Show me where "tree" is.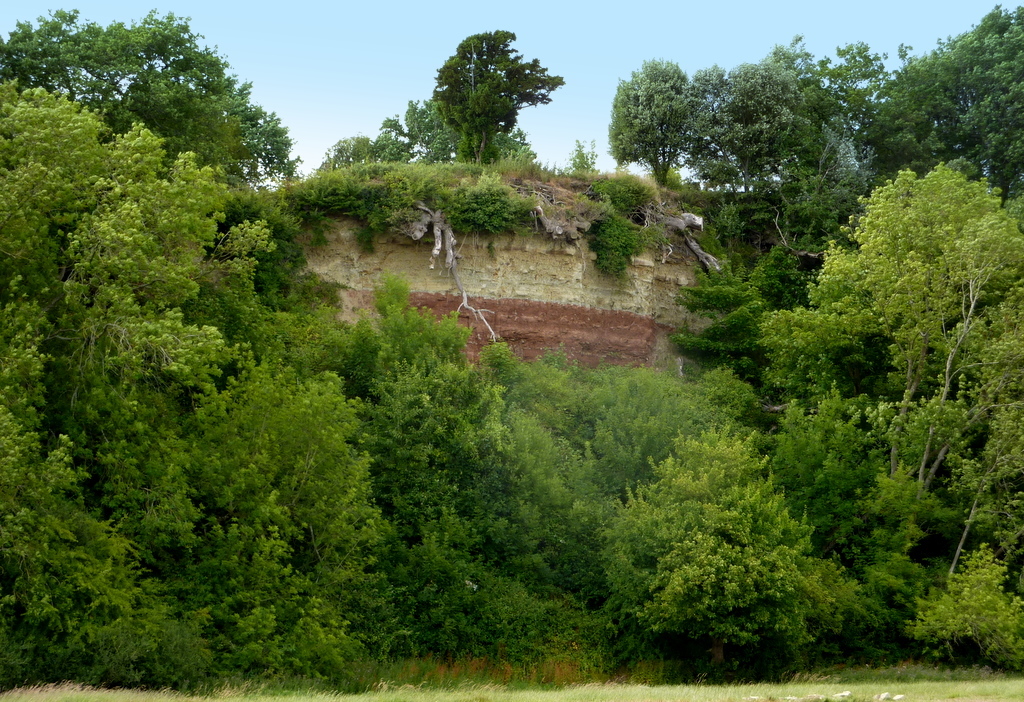
"tree" is at bbox=[401, 15, 555, 183].
